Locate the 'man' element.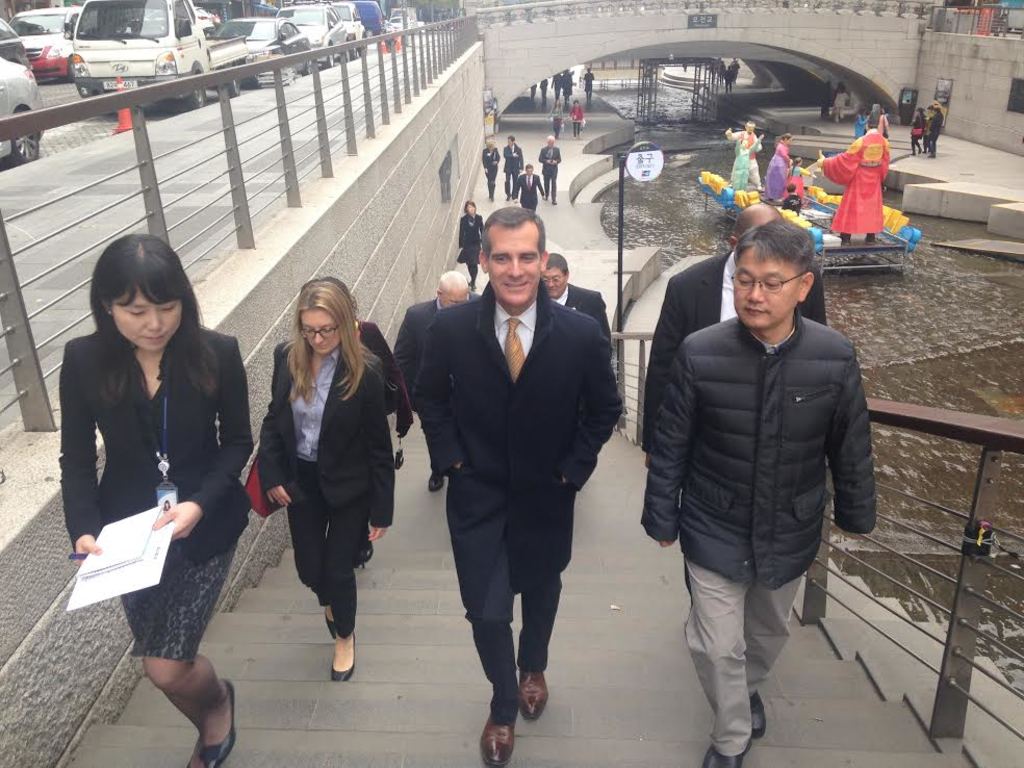
Element bbox: bbox=[542, 253, 613, 350].
